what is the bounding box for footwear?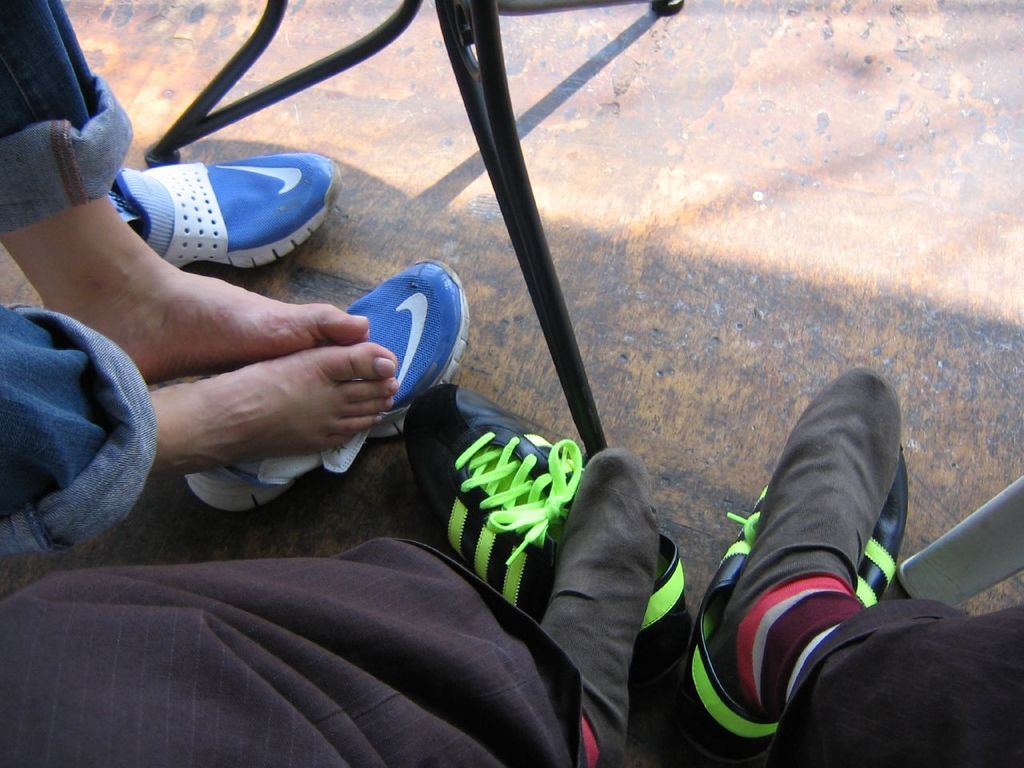
x1=103 y1=149 x2=347 y2=273.
